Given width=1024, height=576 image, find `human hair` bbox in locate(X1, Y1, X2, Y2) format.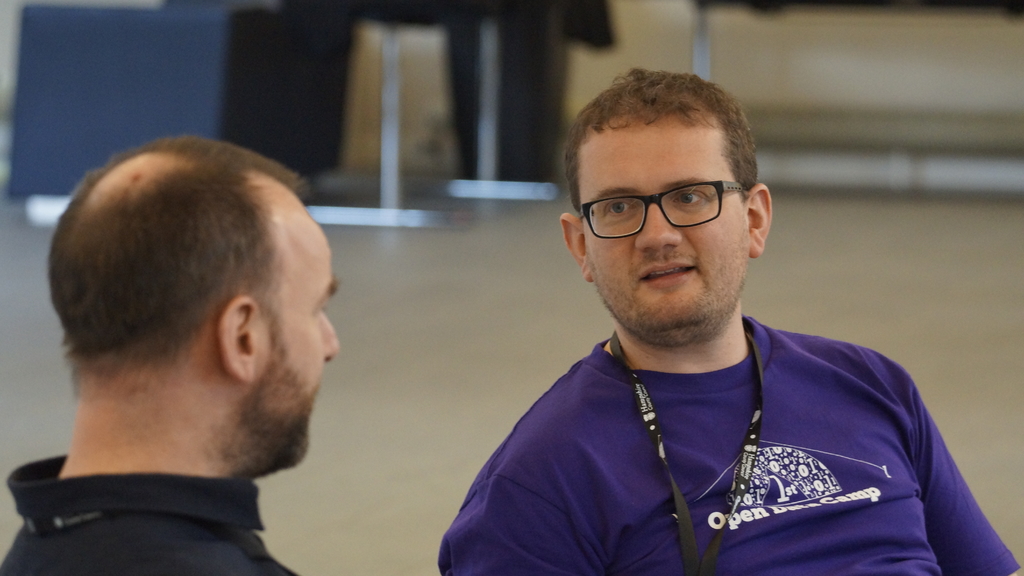
locate(61, 126, 322, 422).
